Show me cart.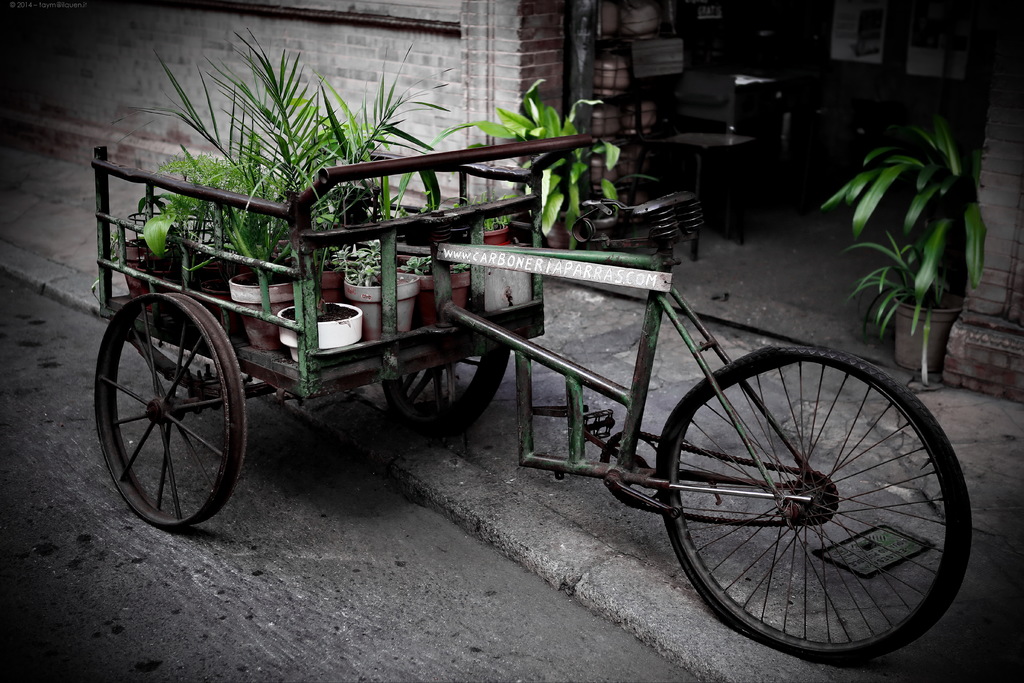
cart is here: region(89, 135, 594, 532).
